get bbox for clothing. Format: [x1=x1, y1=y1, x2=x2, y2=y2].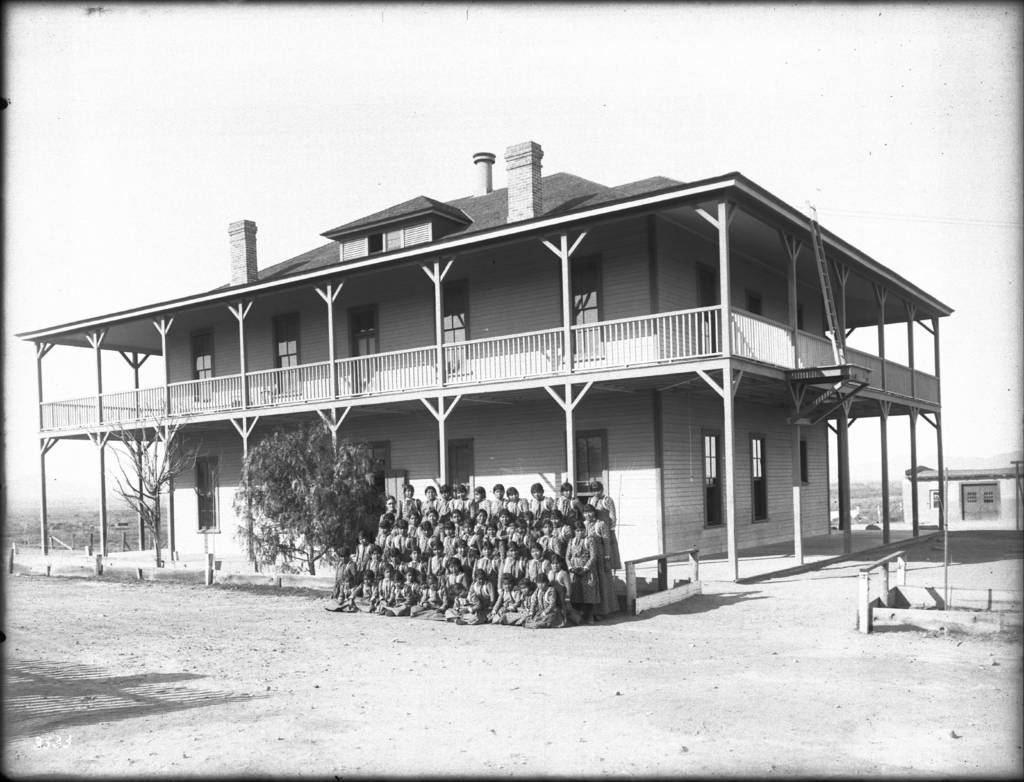
[x1=525, y1=585, x2=563, y2=626].
